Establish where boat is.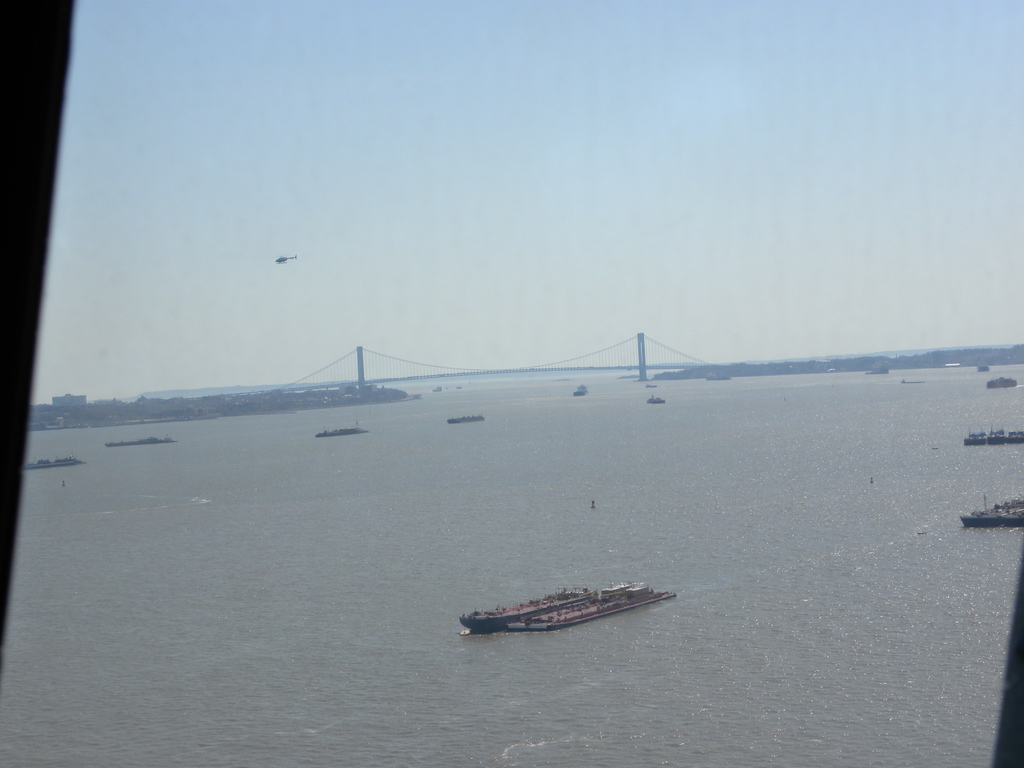
Established at box(25, 454, 82, 472).
